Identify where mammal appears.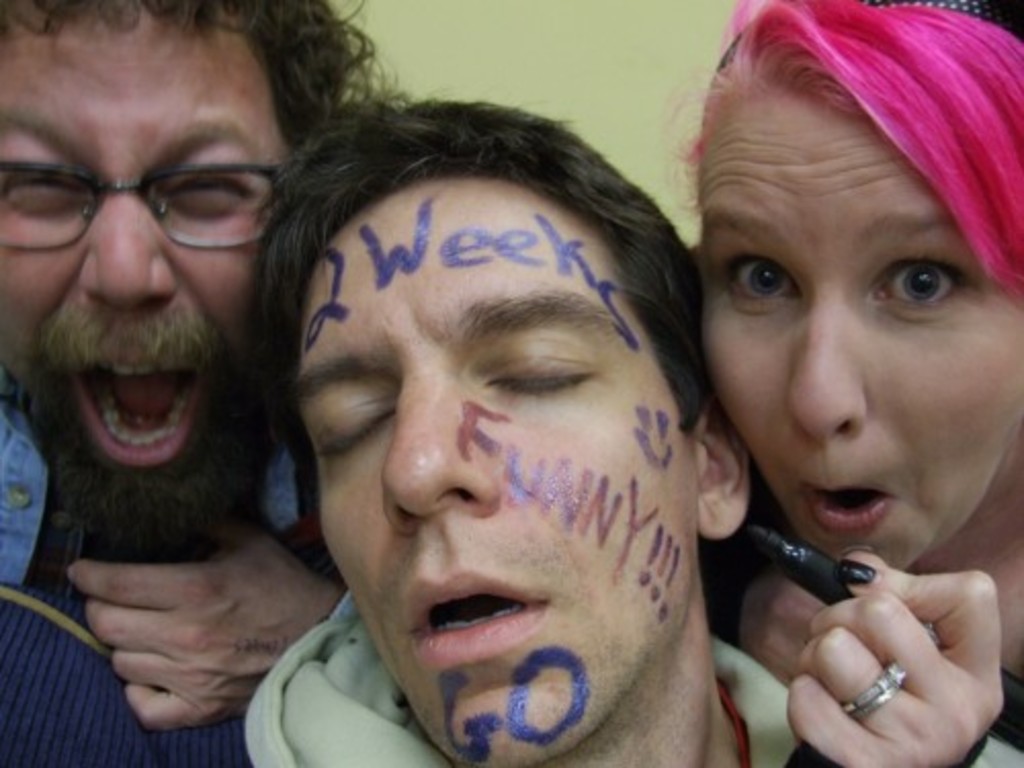
Appears at [left=0, top=0, right=399, bottom=766].
